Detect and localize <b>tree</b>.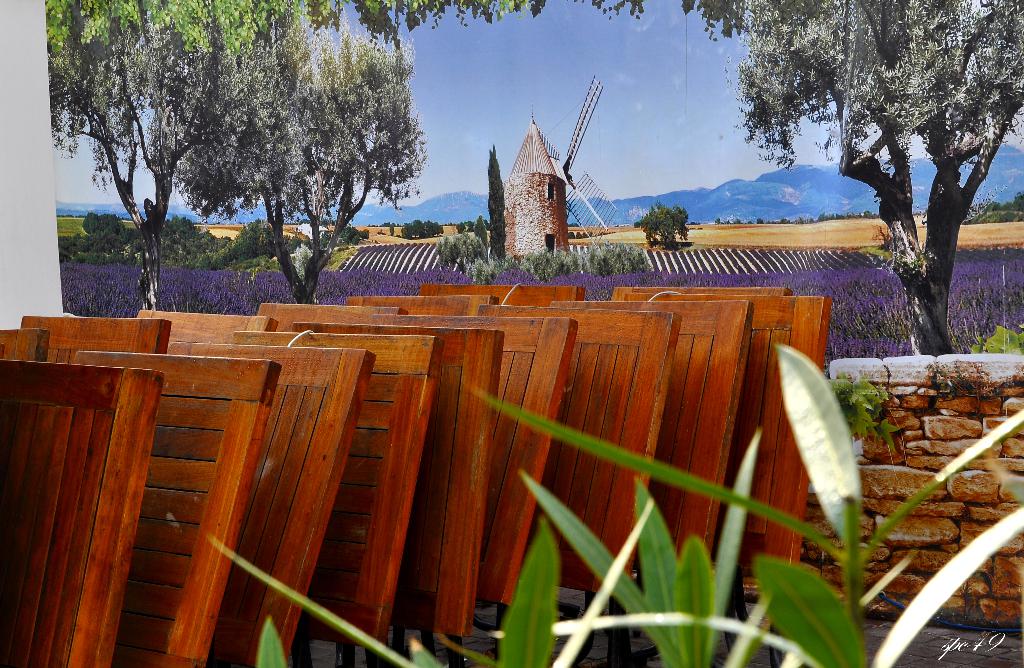
Localized at bbox=(634, 197, 703, 260).
